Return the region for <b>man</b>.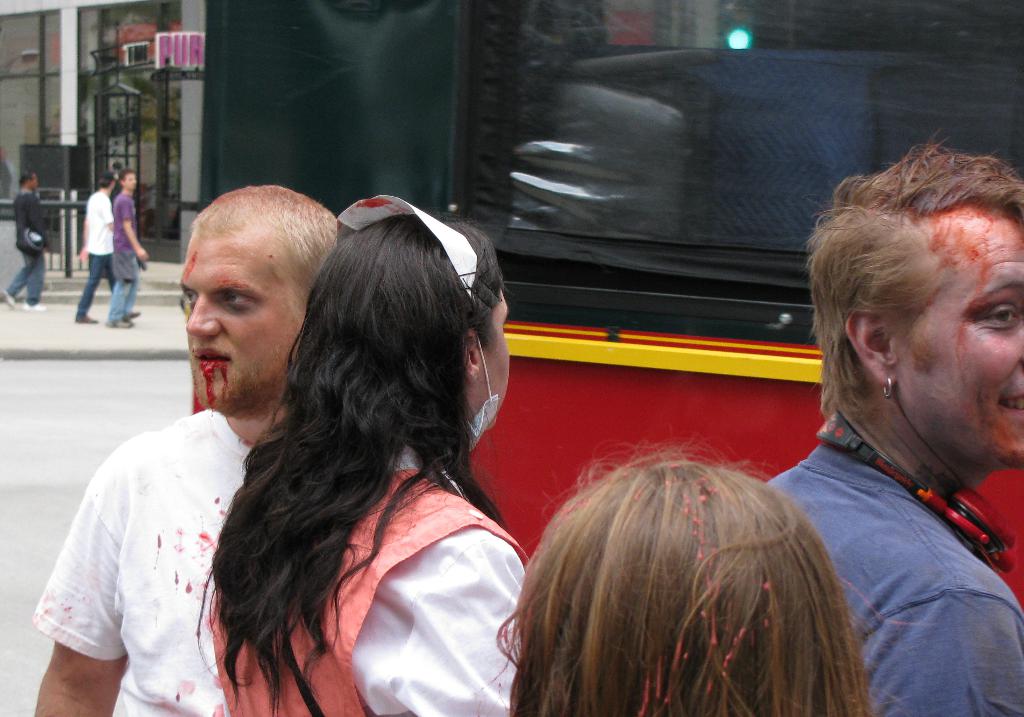
<region>56, 199, 343, 716</region>.
